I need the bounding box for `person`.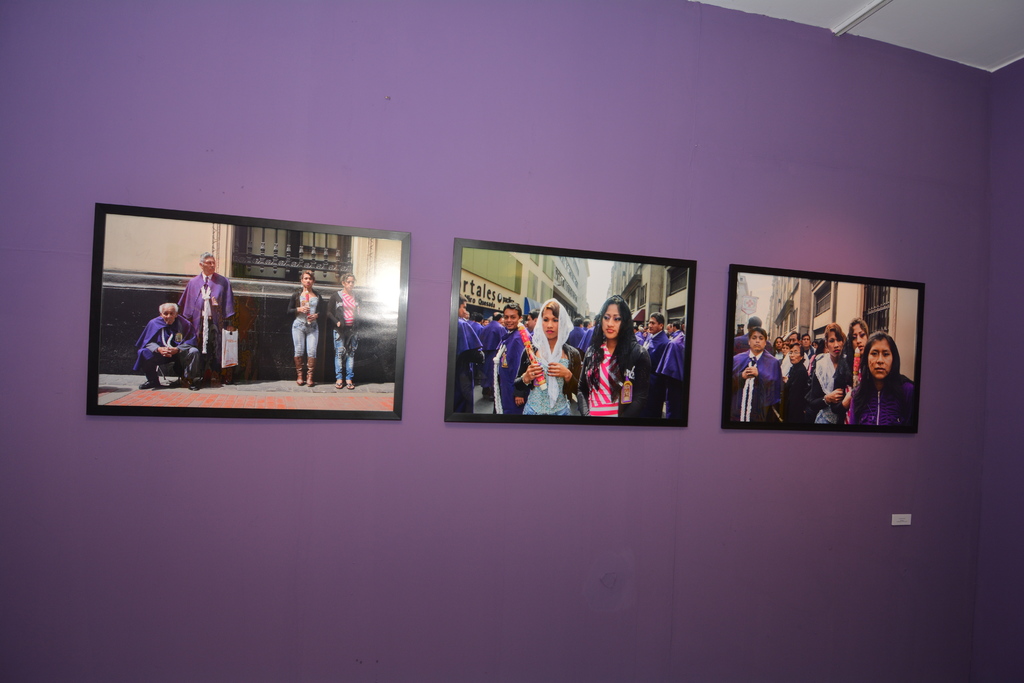
Here it is: detection(285, 267, 329, 388).
